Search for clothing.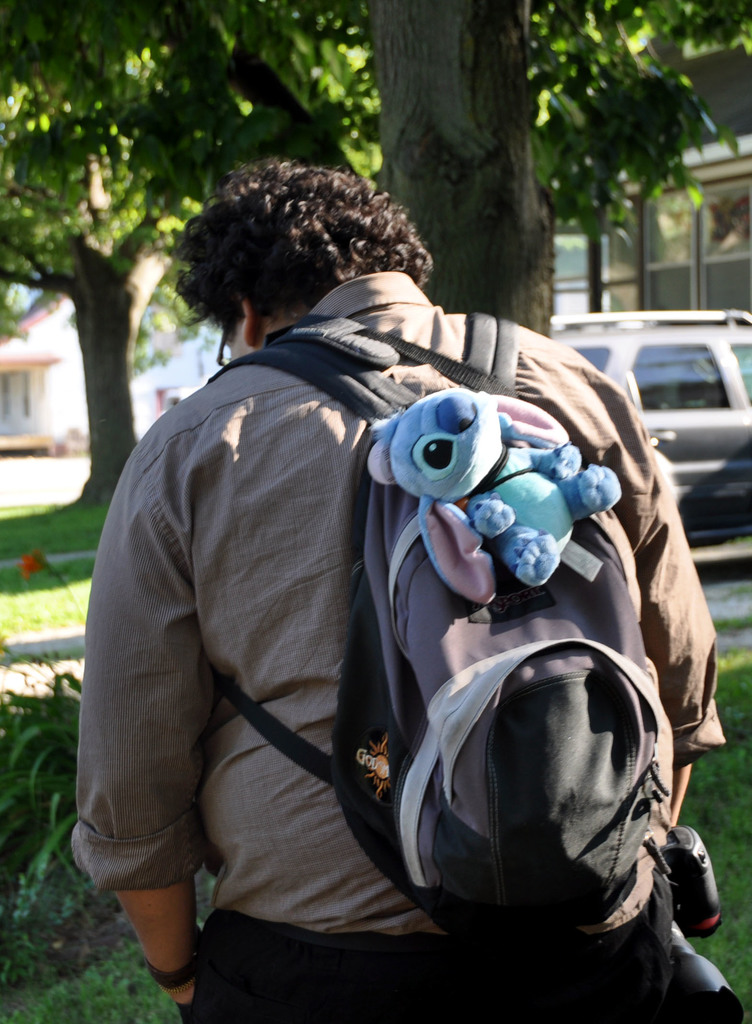
Found at 94,211,694,1023.
